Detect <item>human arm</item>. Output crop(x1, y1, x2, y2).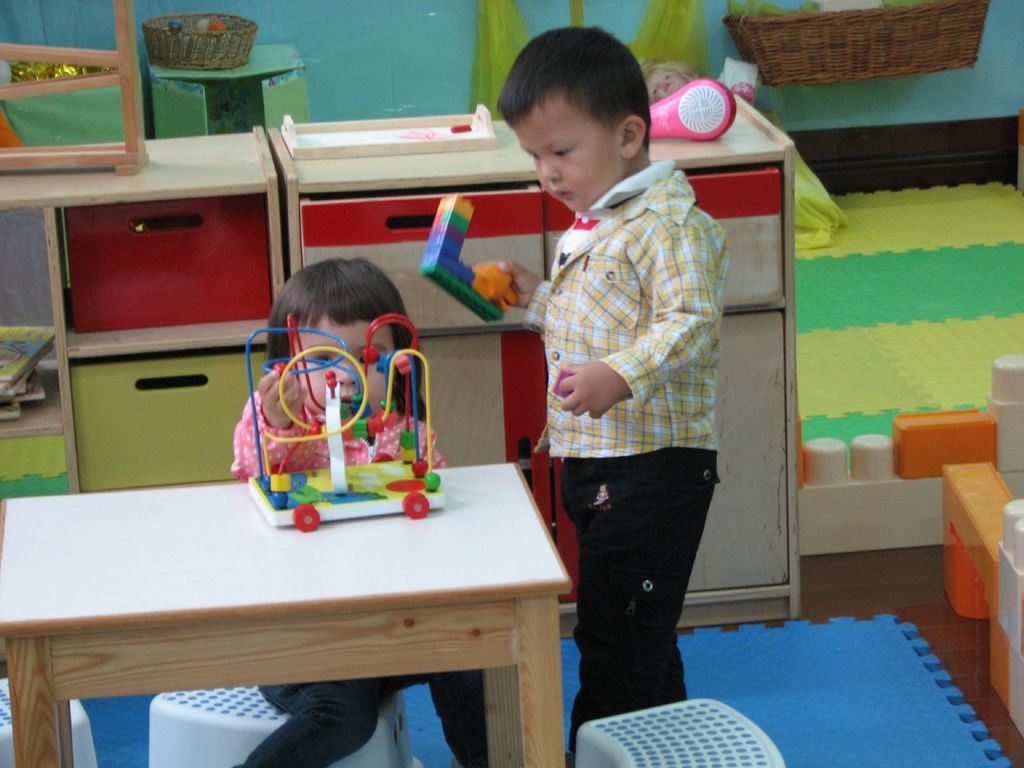
crop(548, 349, 641, 433).
